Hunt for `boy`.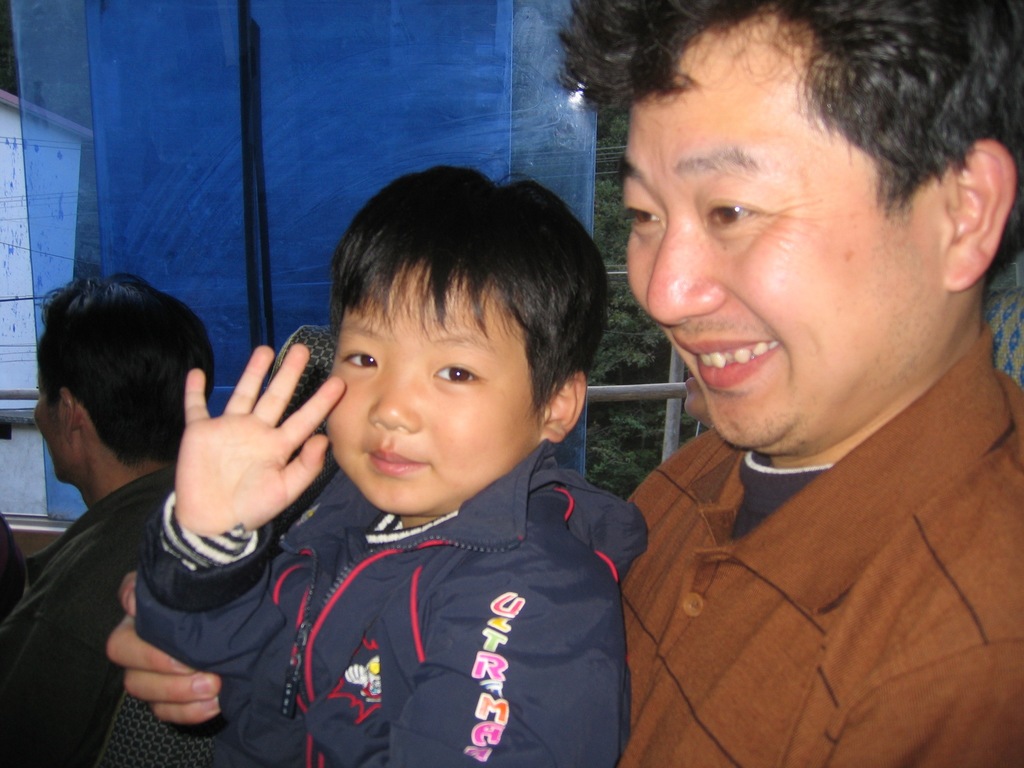
Hunted down at 132, 158, 646, 767.
